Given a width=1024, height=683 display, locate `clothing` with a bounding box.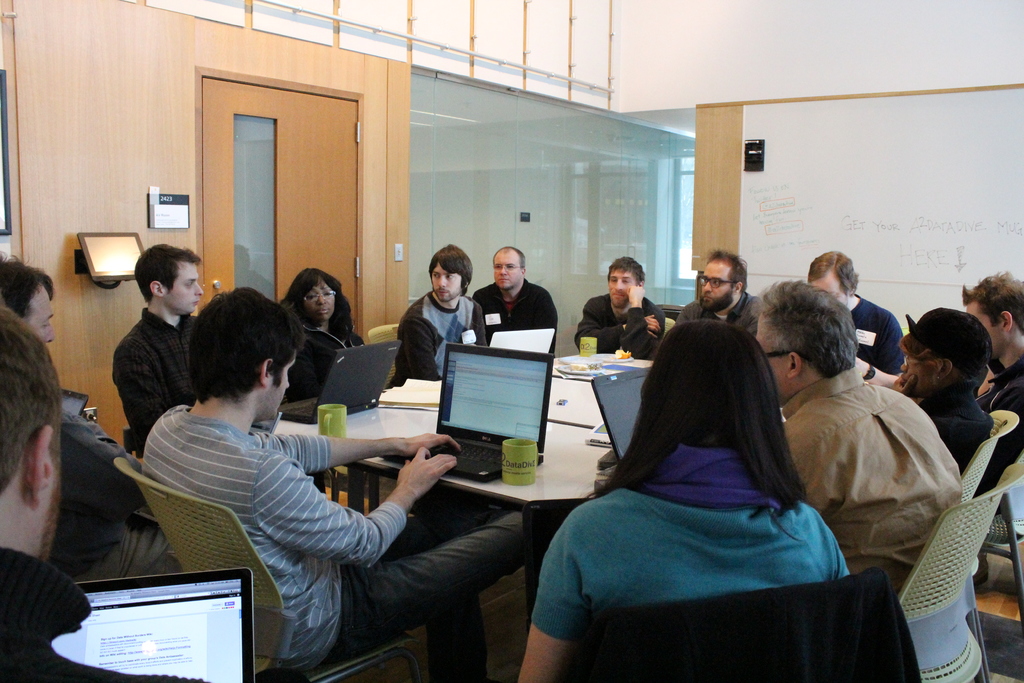
Located: 924,383,991,460.
